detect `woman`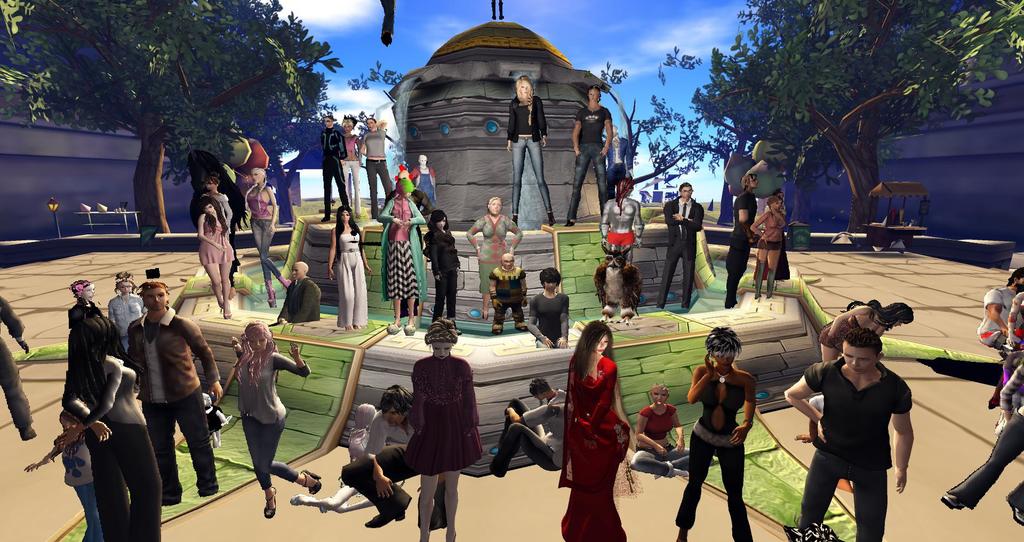
<bbox>557, 311, 632, 539</bbox>
